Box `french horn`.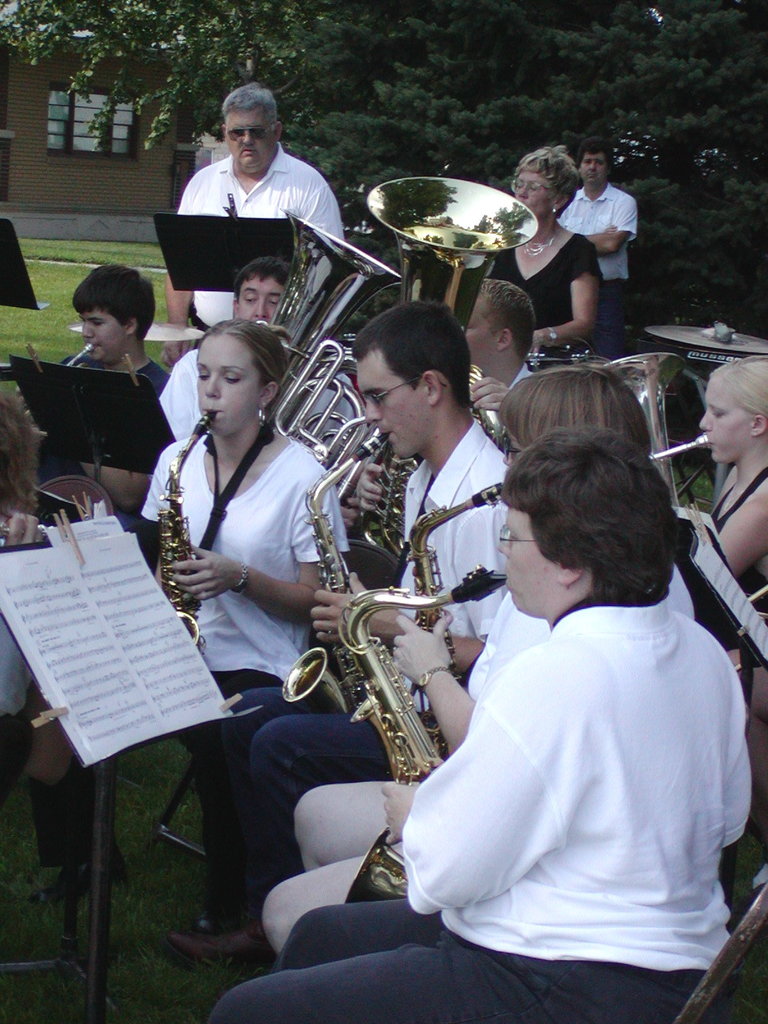
{"left": 60, "top": 337, "right": 103, "bottom": 370}.
